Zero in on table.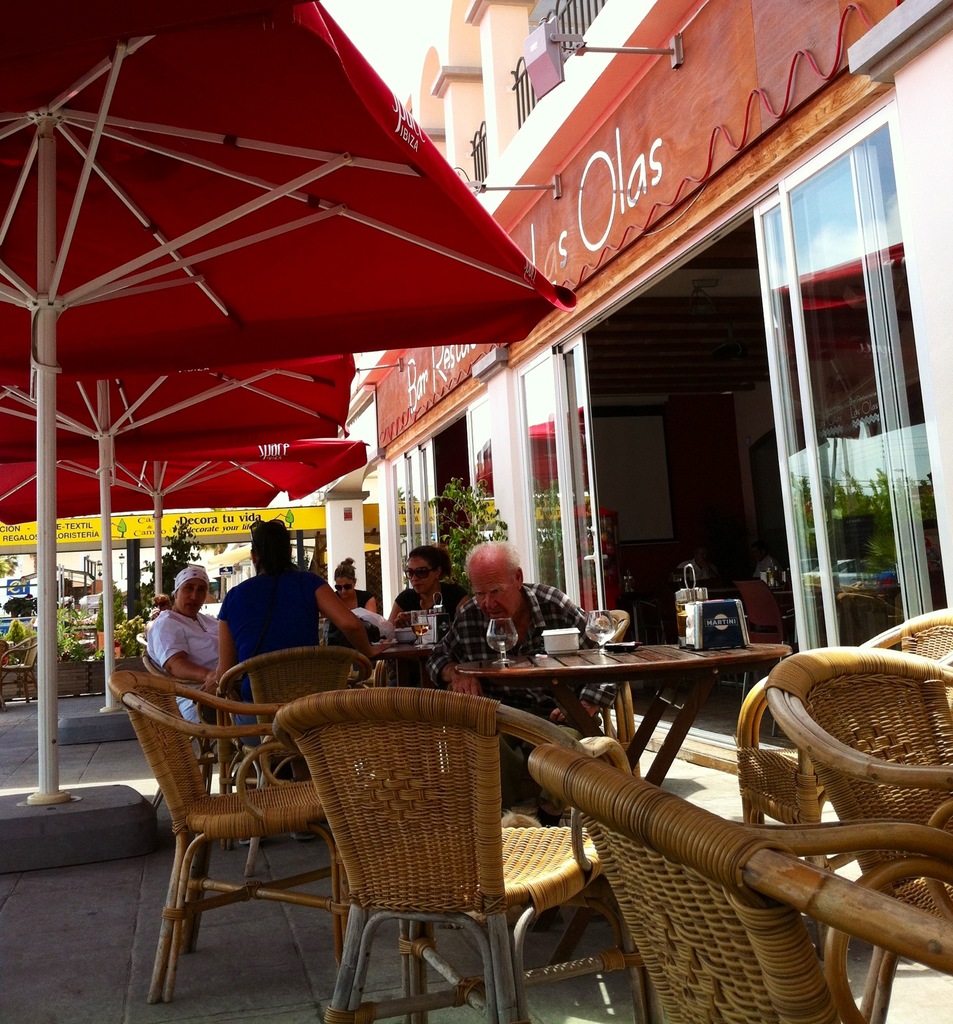
Zeroed in: l=457, t=627, r=800, b=760.
